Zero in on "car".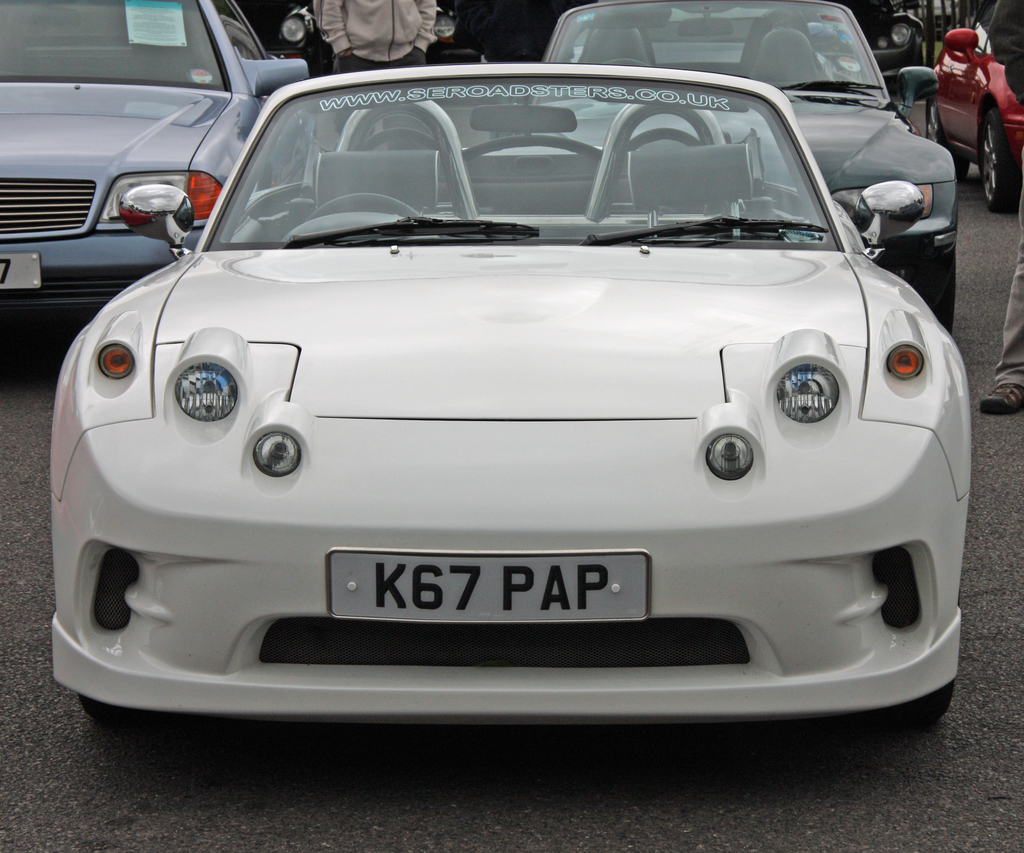
Zeroed in: {"x1": 923, "y1": 0, "x2": 1023, "y2": 208}.
